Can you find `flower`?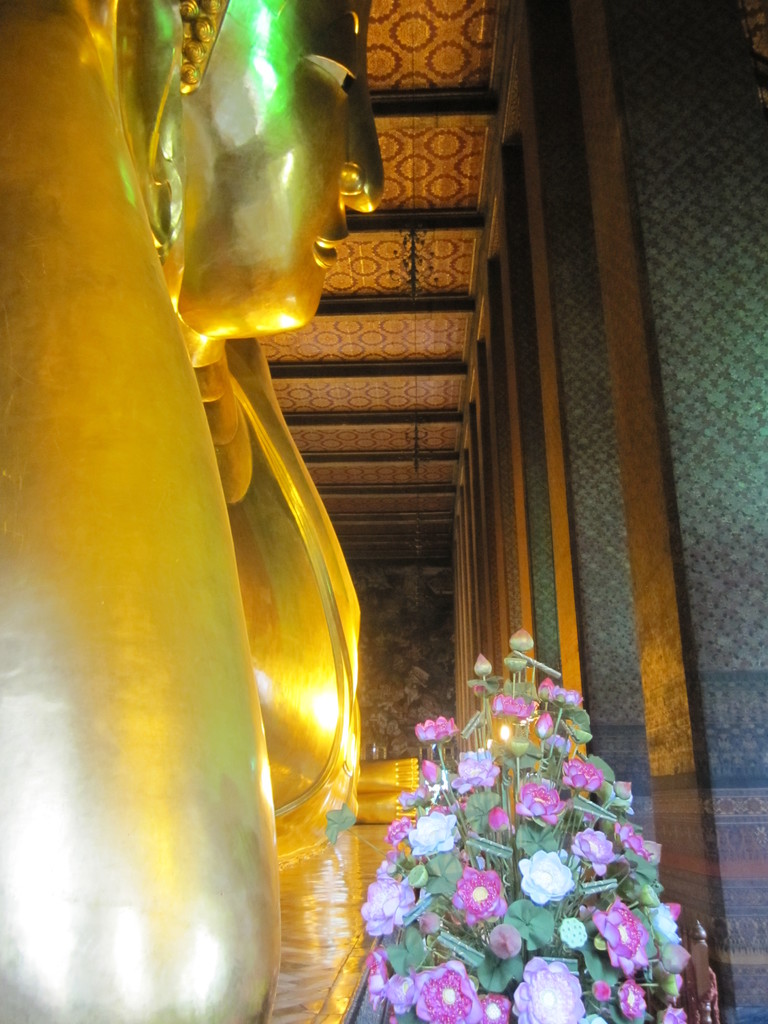
Yes, bounding box: 406:954:477:1023.
